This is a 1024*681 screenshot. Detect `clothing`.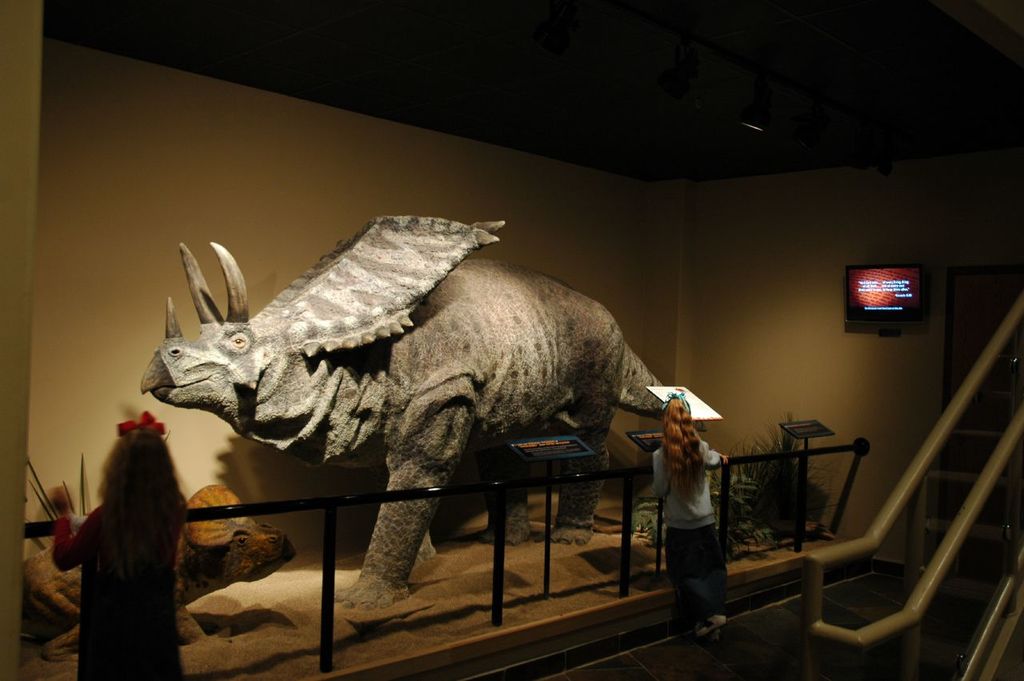
box=[650, 405, 745, 627].
